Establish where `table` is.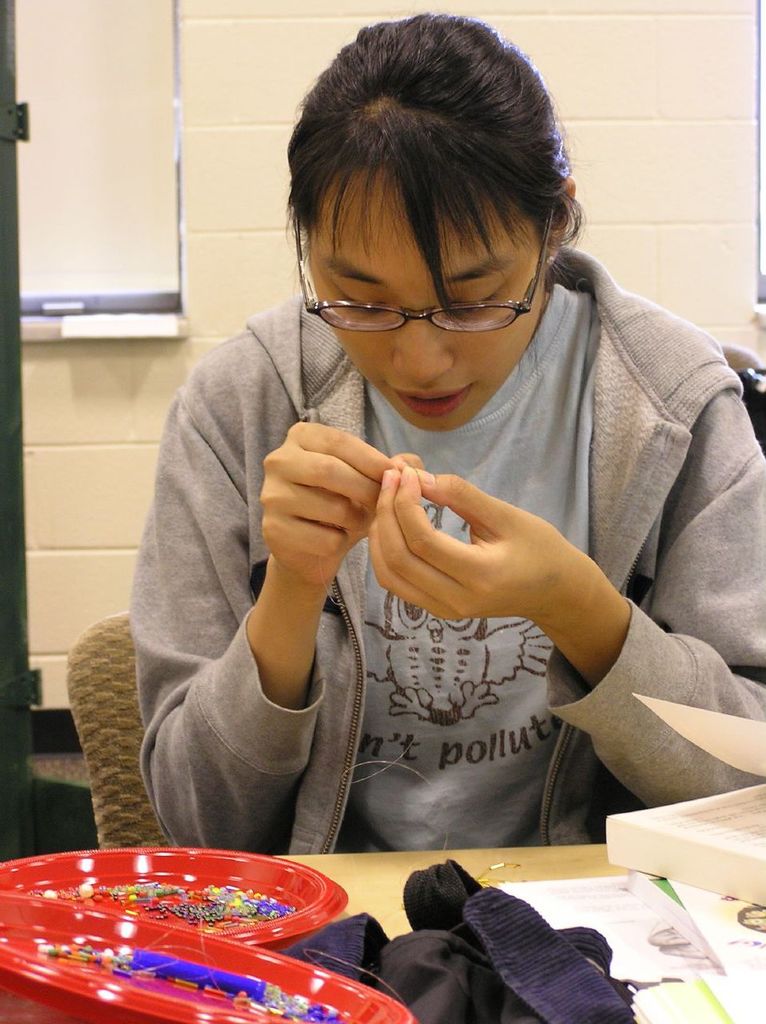
Established at select_region(25, 816, 675, 1021).
